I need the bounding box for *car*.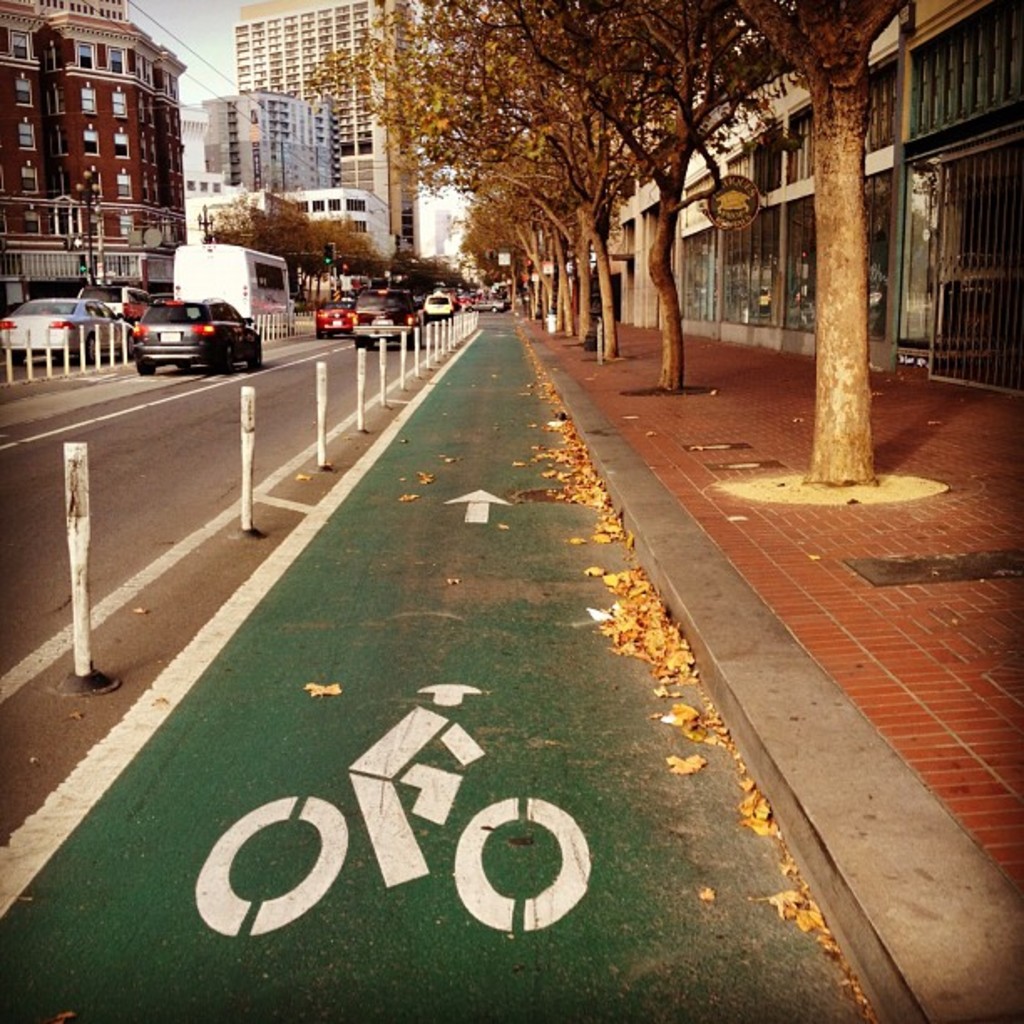
Here it is: BBox(315, 298, 366, 340).
